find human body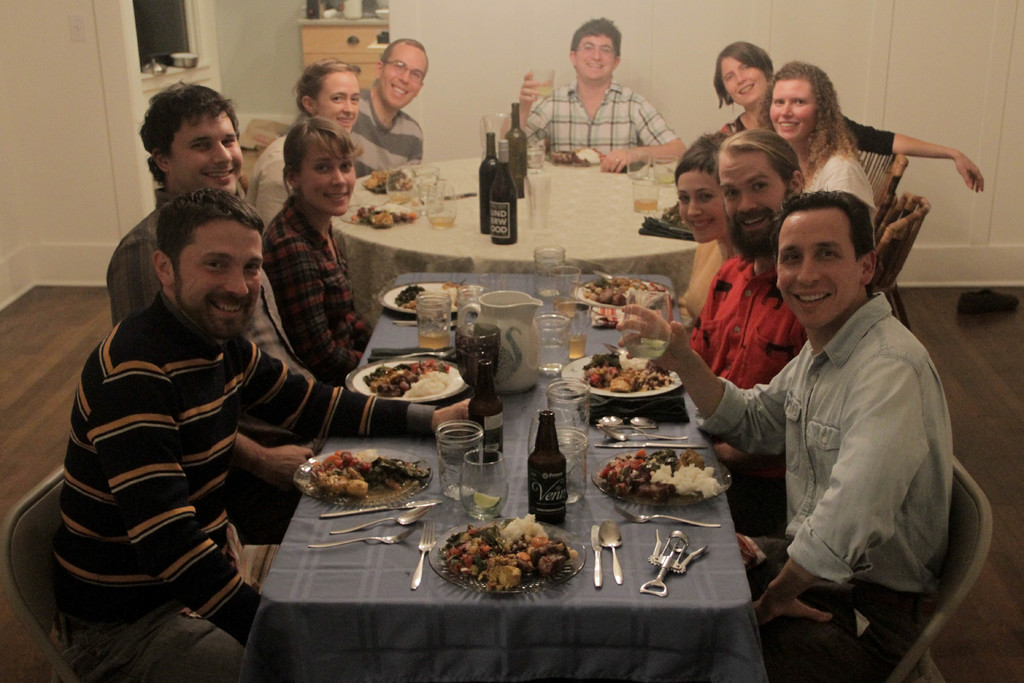
<box>683,233,730,329</box>
